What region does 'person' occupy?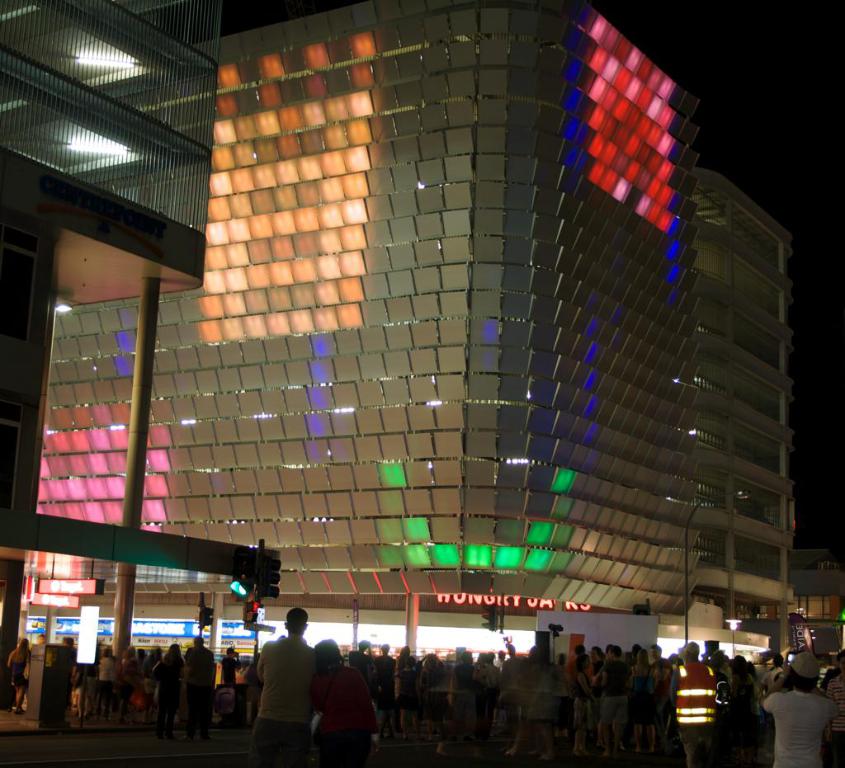
x1=8, y1=634, x2=33, y2=706.
